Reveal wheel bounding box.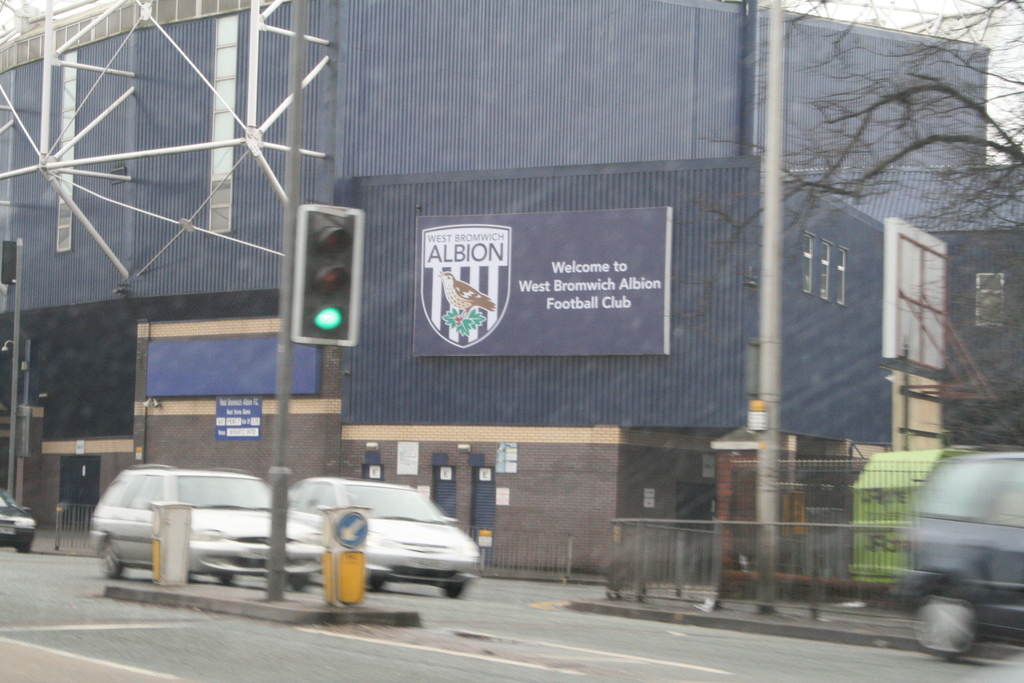
Revealed: 366, 572, 395, 592.
